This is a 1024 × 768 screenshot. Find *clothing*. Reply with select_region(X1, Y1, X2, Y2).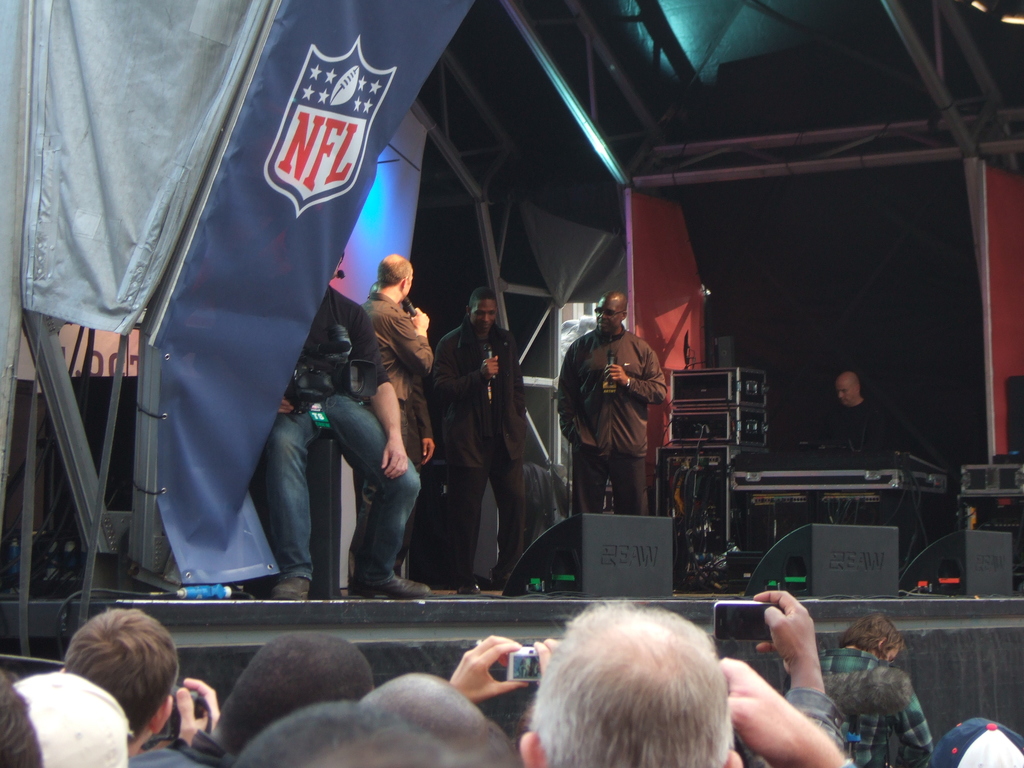
select_region(820, 397, 890, 446).
